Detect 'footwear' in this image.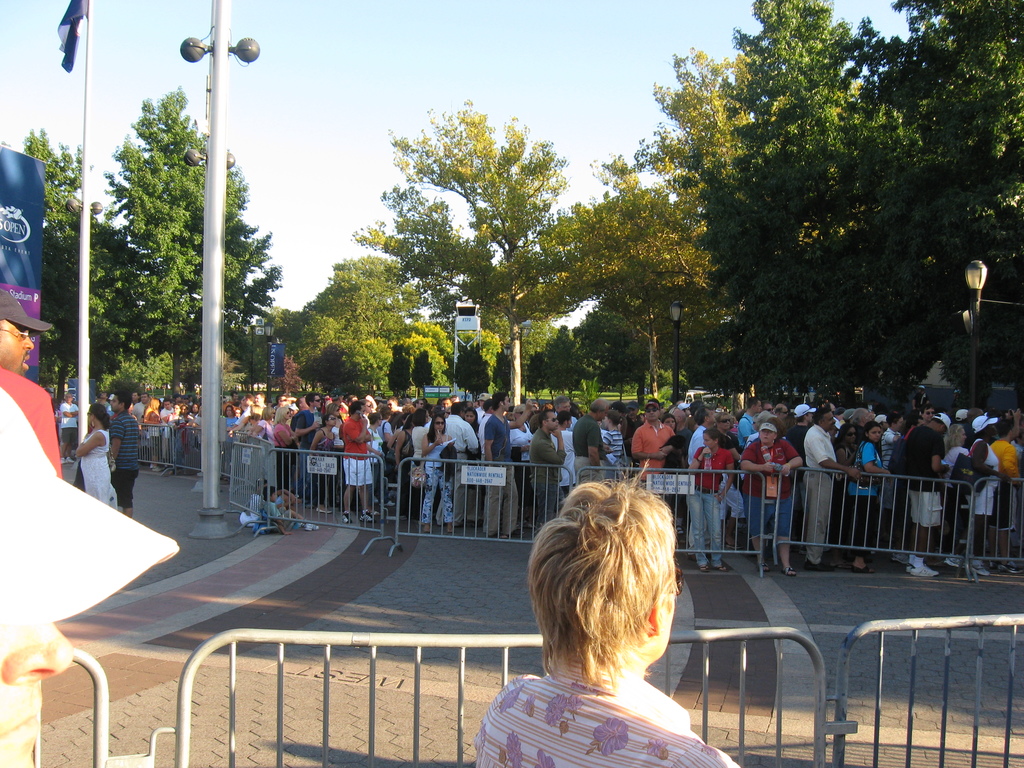
Detection: {"left": 422, "top": 523, "right": 431, "bottom": 532}.
